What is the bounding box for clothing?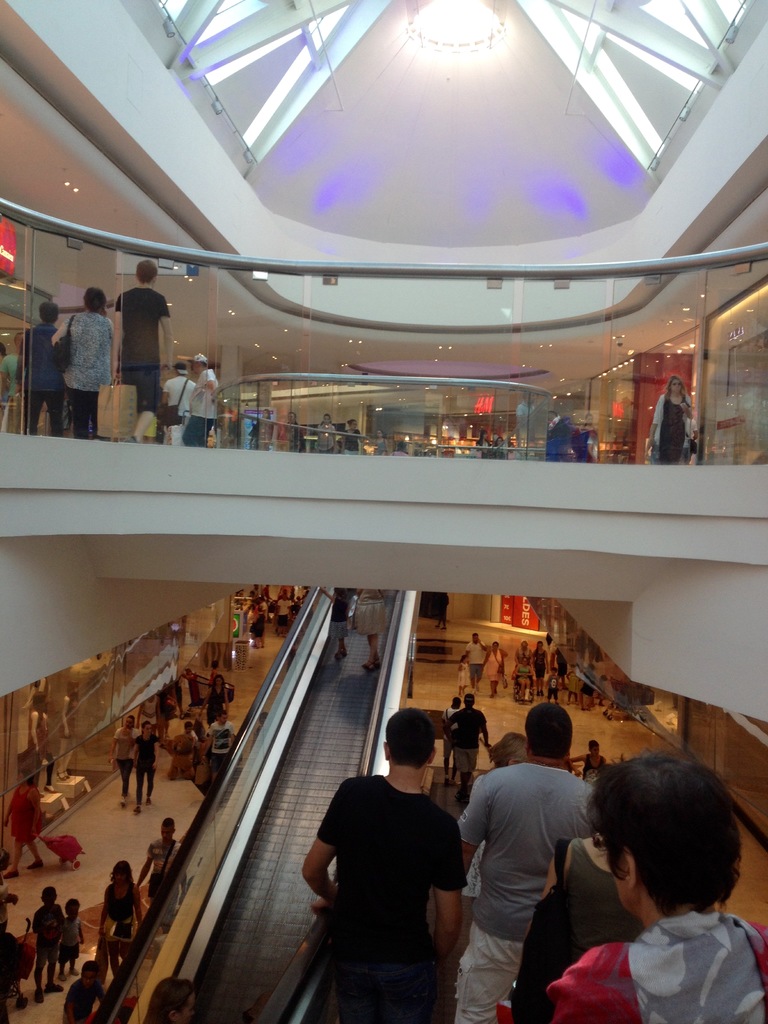
{"x1": 60, "y1": 980, "x2": 100, "y2": 1023}.
